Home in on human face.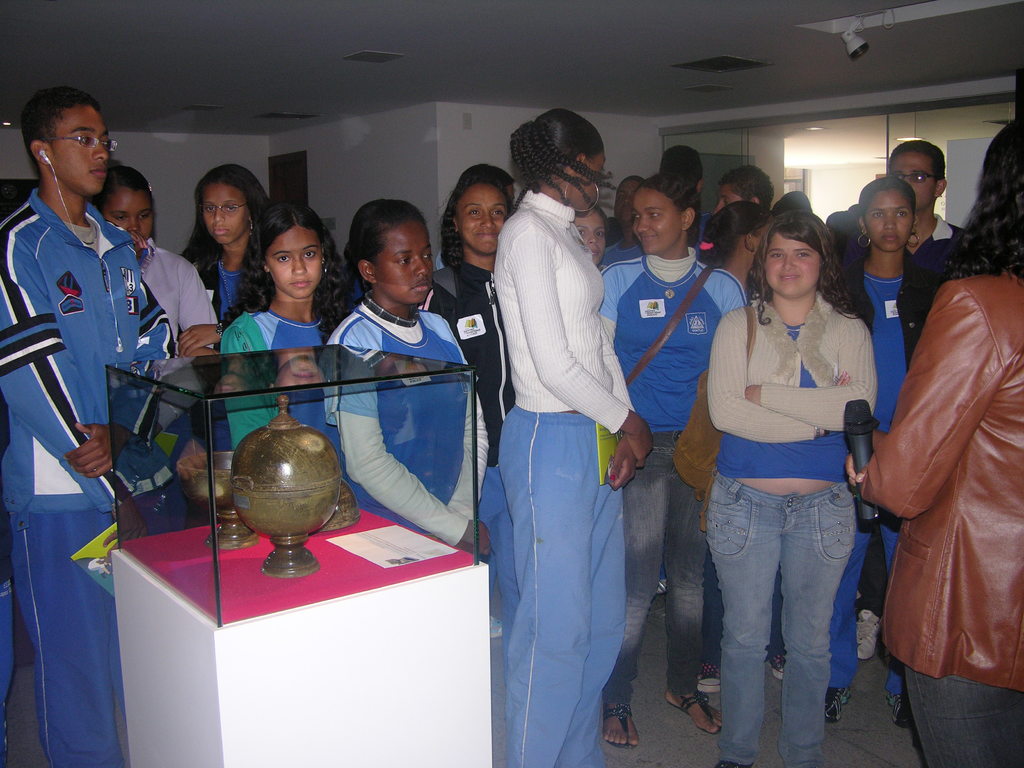
Homed in at 763 236 817 294.
